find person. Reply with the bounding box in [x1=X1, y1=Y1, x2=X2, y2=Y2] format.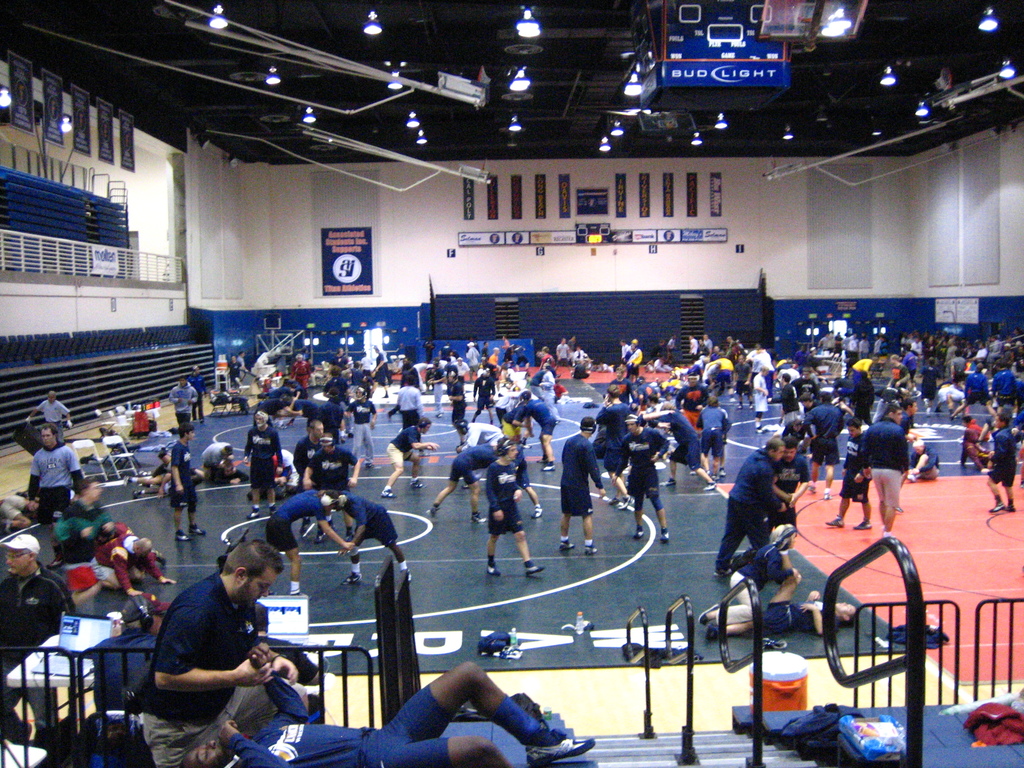
[x1=989, y1=362, x2=1014, y2=408].
